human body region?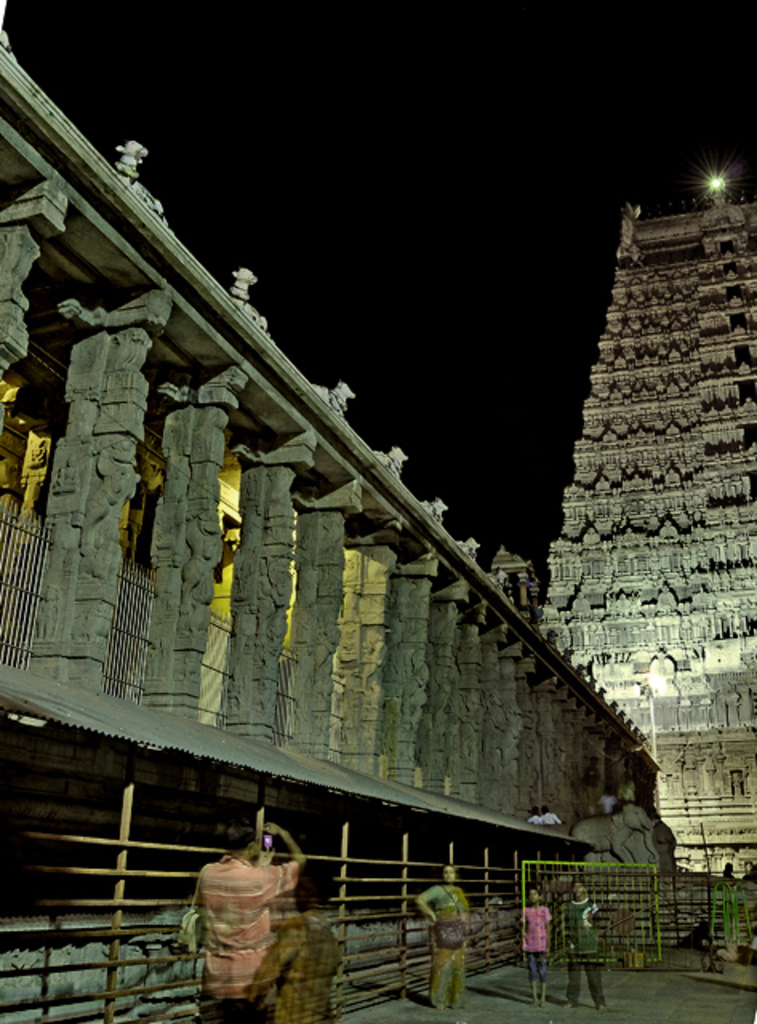
Rect(522, 888, 549, 1006)
